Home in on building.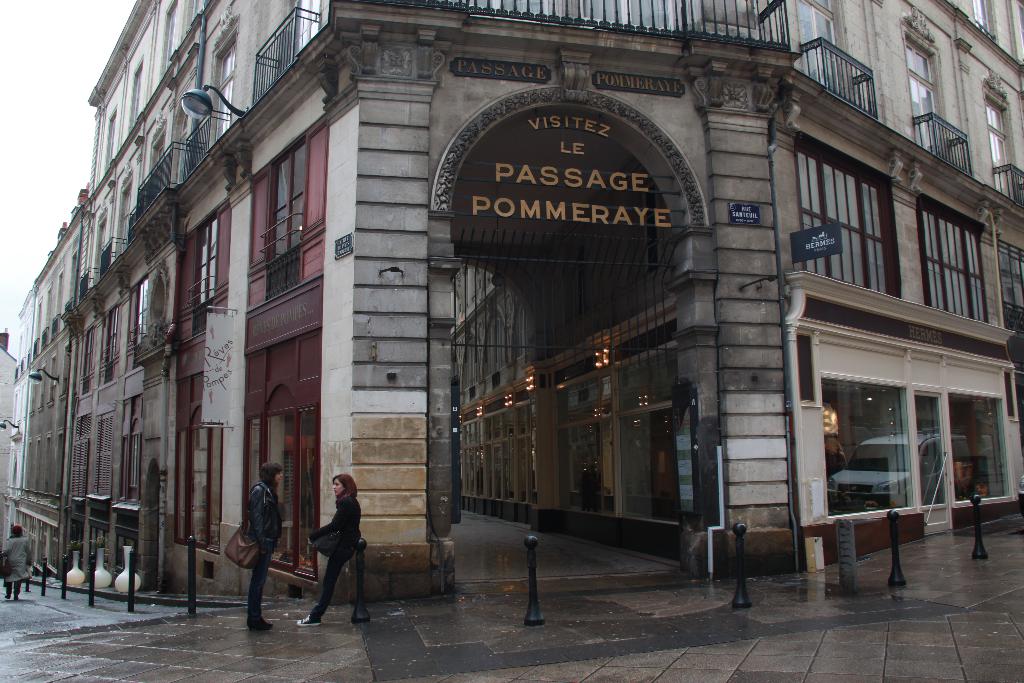
Homed in at [x1=0, y1=0, x2=1023, y2=600].
